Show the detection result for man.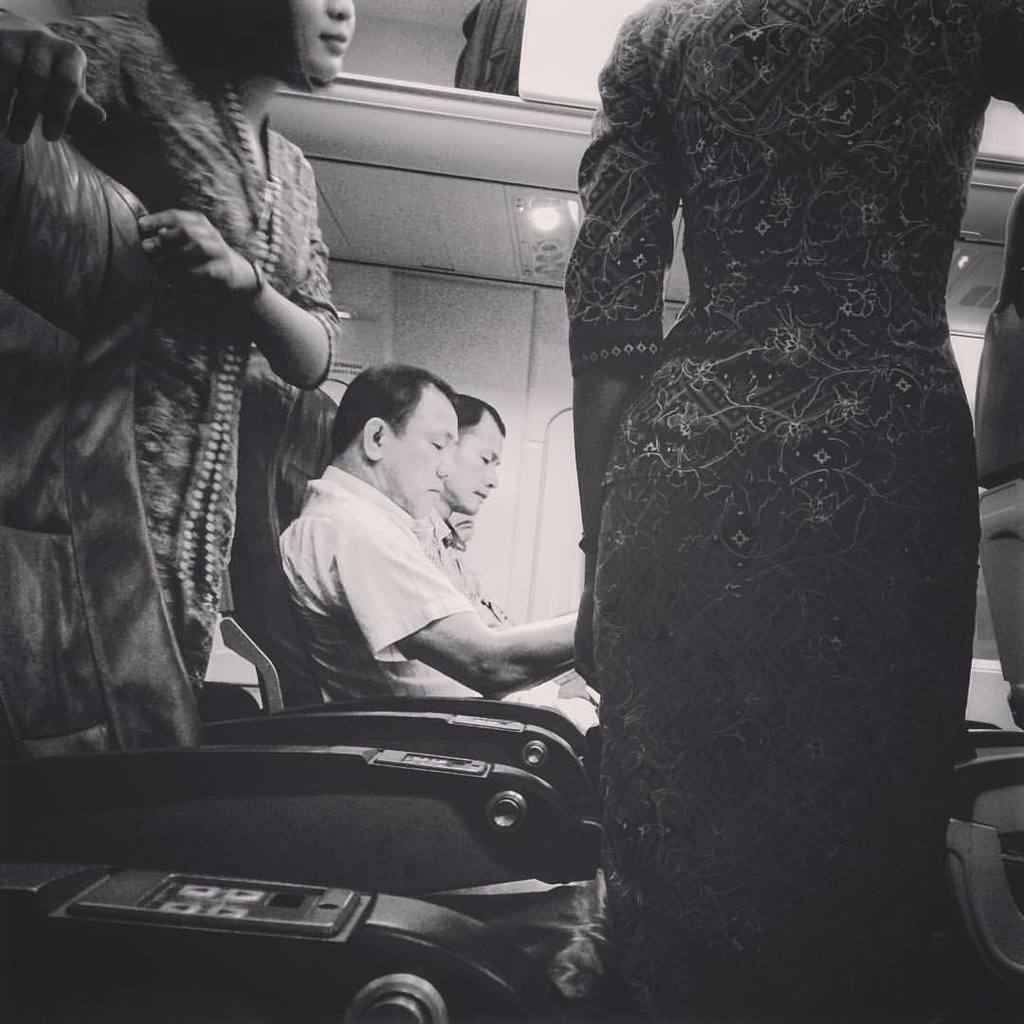
408 375 611 624.
